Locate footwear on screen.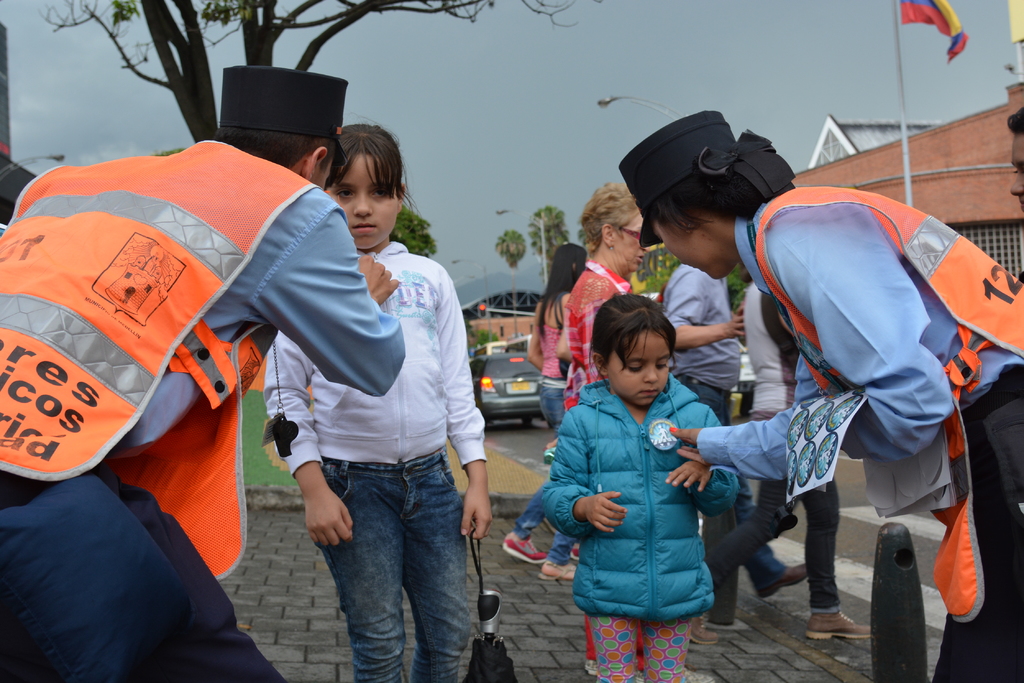
On screen at rect(500, 536, 547, 566).
